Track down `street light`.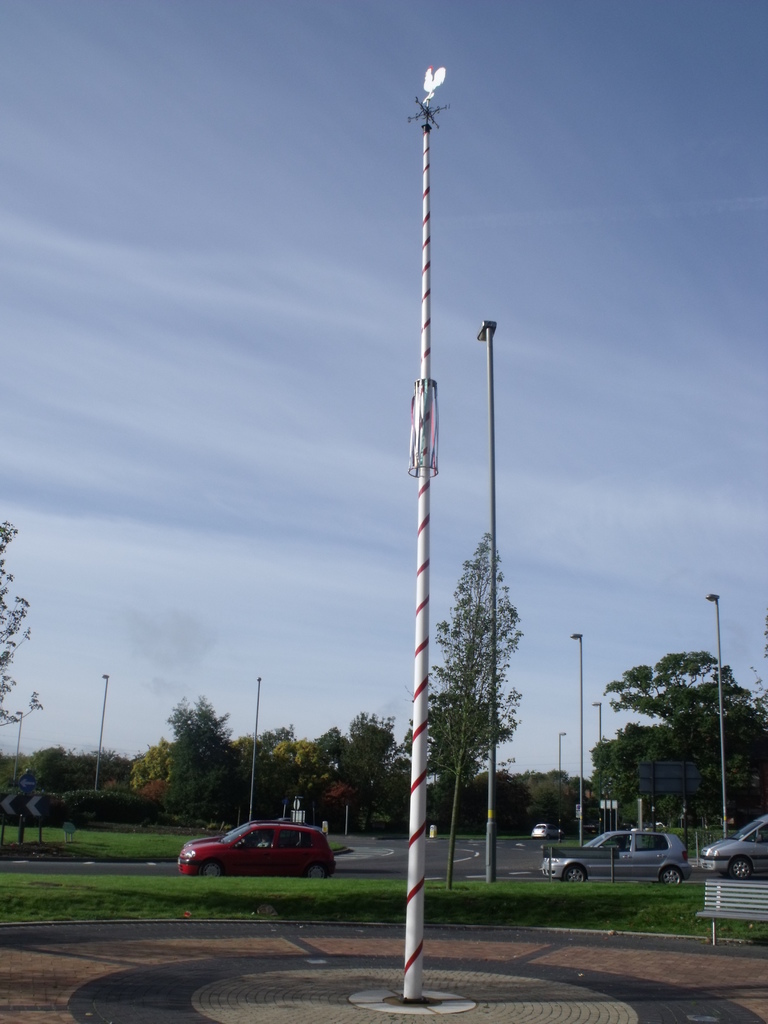
Tracked to Rect(556, 728, 571, 826).
